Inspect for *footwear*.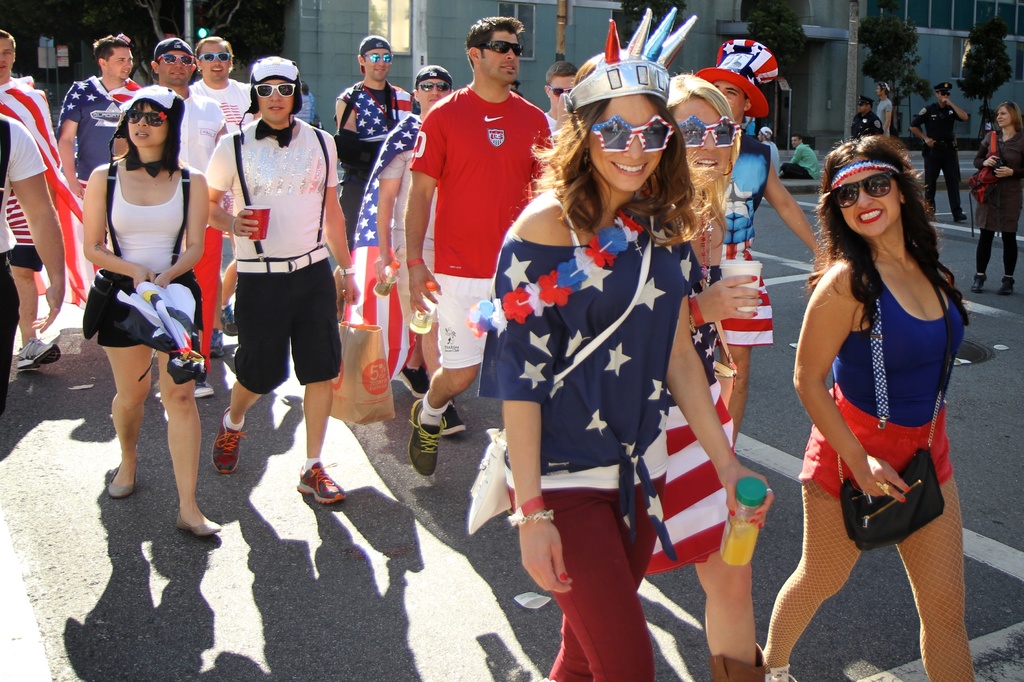
Inspection: (397,392,450,491).
